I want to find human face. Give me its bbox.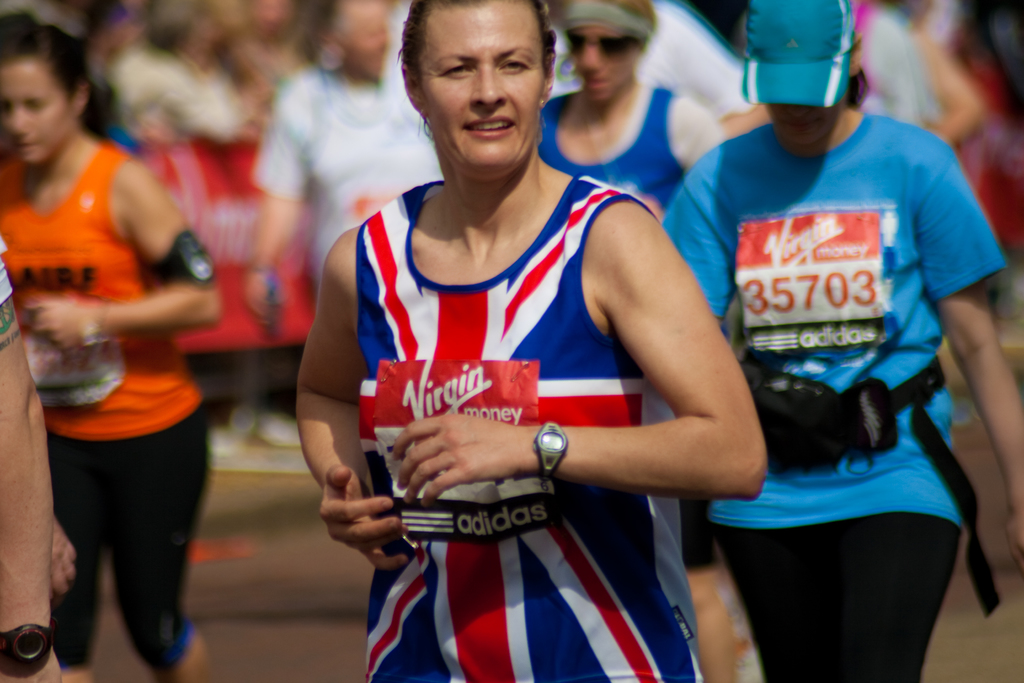
[left=413, top=1, right=547, bottom=176].
